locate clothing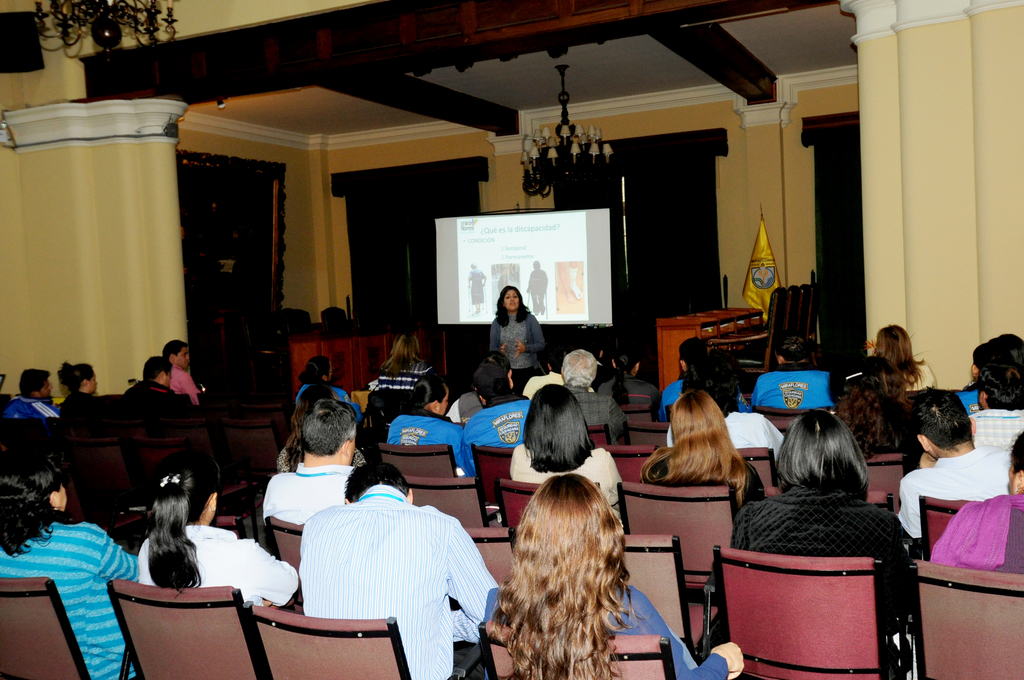
<box>485,581,726,679</box>
